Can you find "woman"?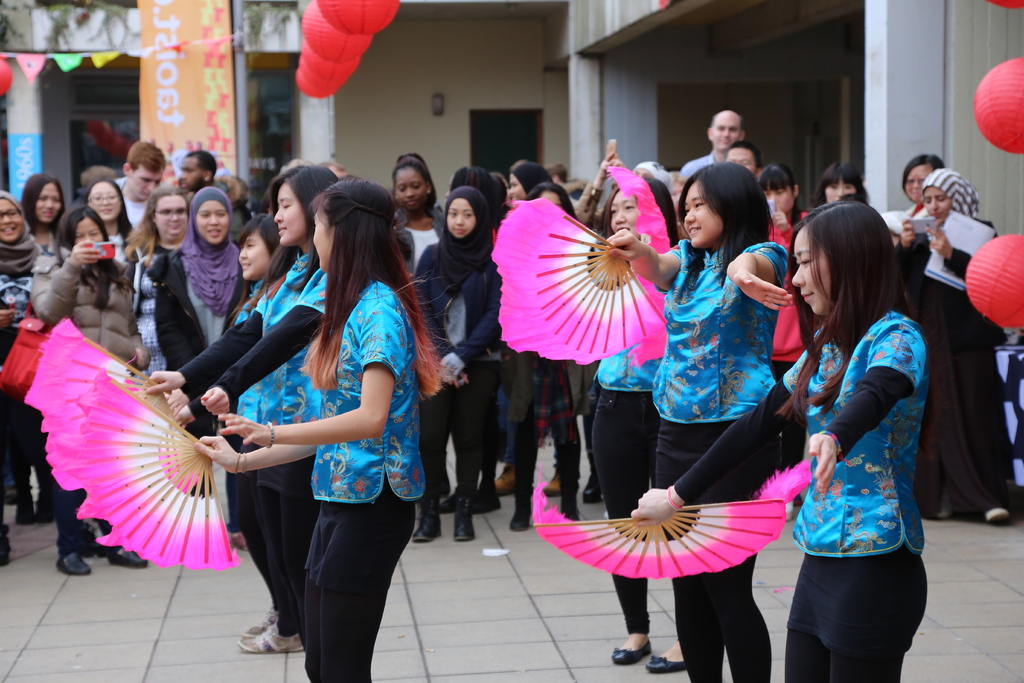
Yes, bounding box: bbox=(122, 188, 205, 373).
